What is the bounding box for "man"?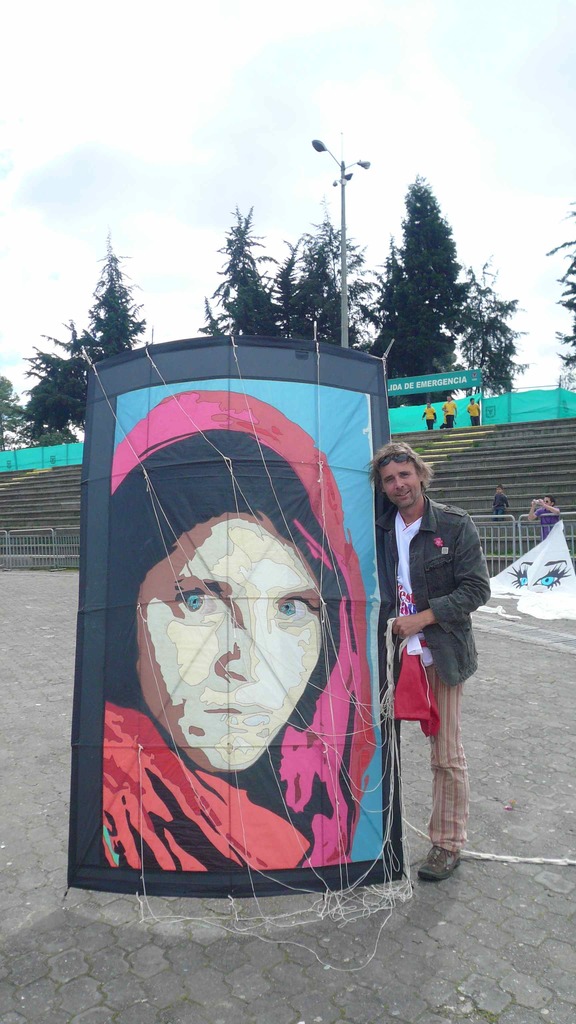
region(529, 495, 562, 539).
